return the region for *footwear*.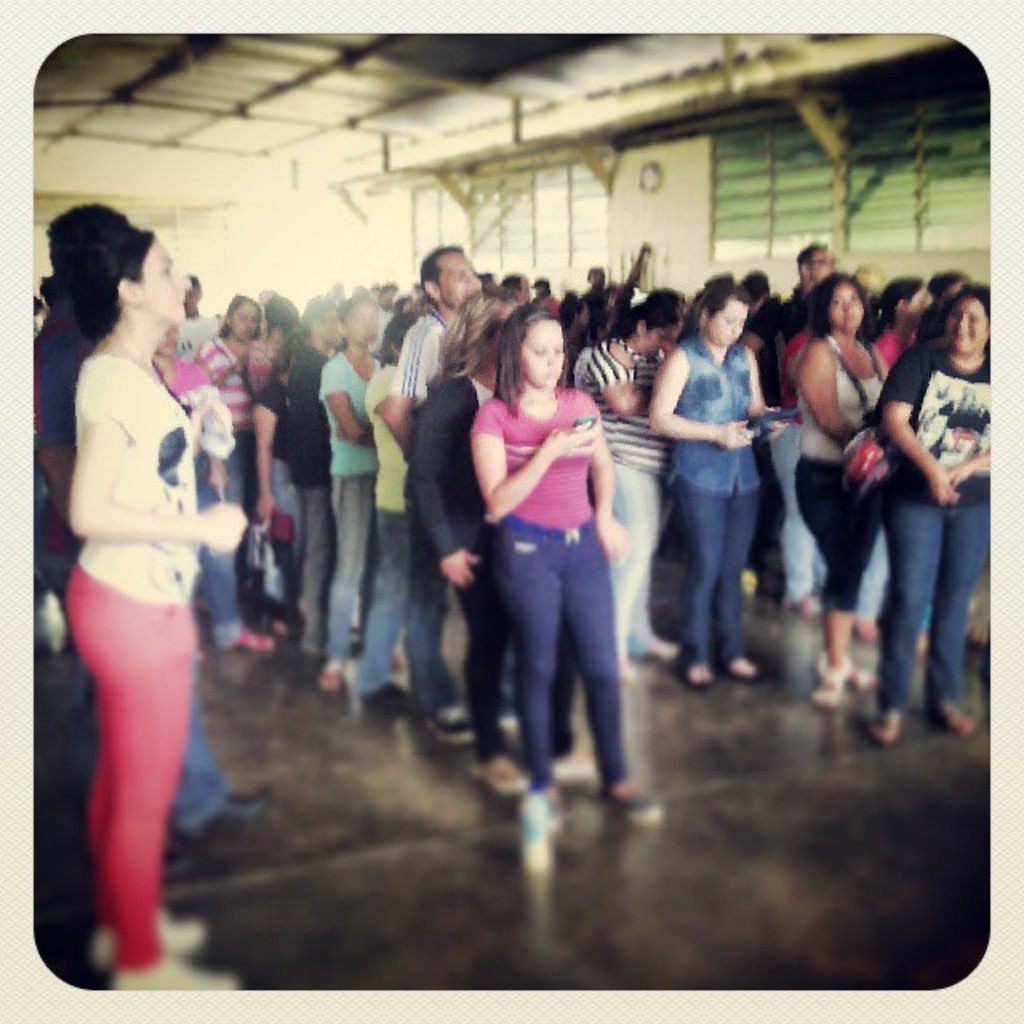
detection(424, 709, 474, 742).
